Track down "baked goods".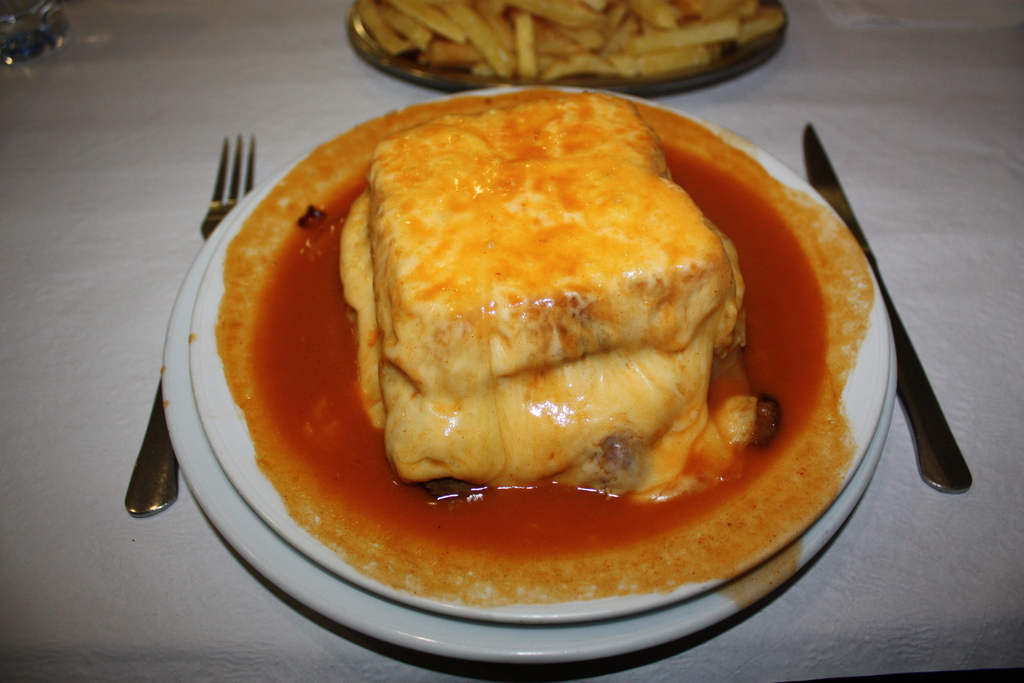
Tracked to 334/88/748/487.
